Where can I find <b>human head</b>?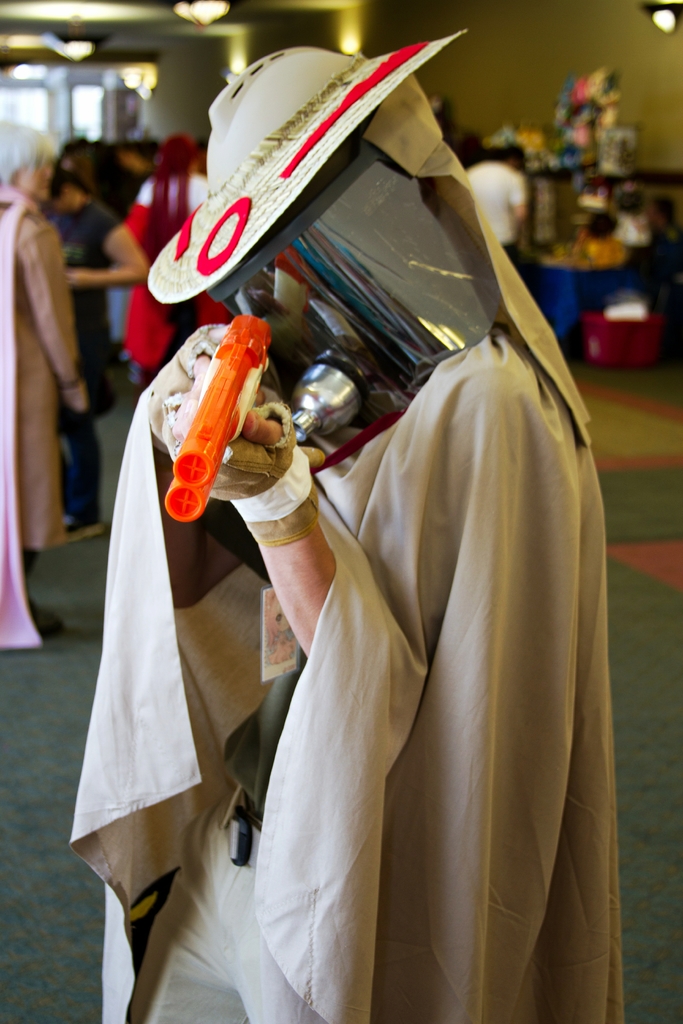
You can find it at 0, 123, 65, 200.
